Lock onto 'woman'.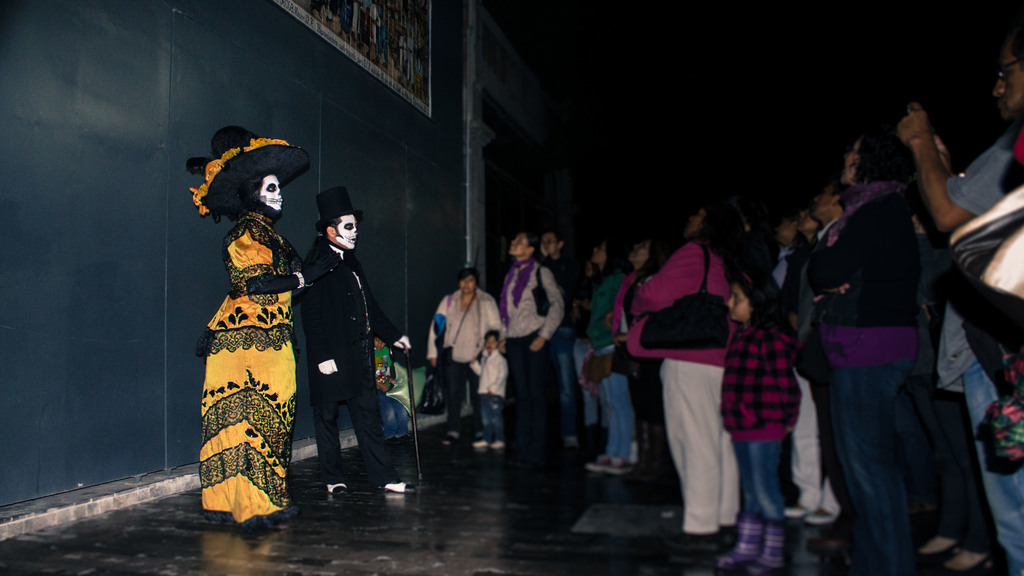
Locked: bbox=[627, 198, 750, 537].
